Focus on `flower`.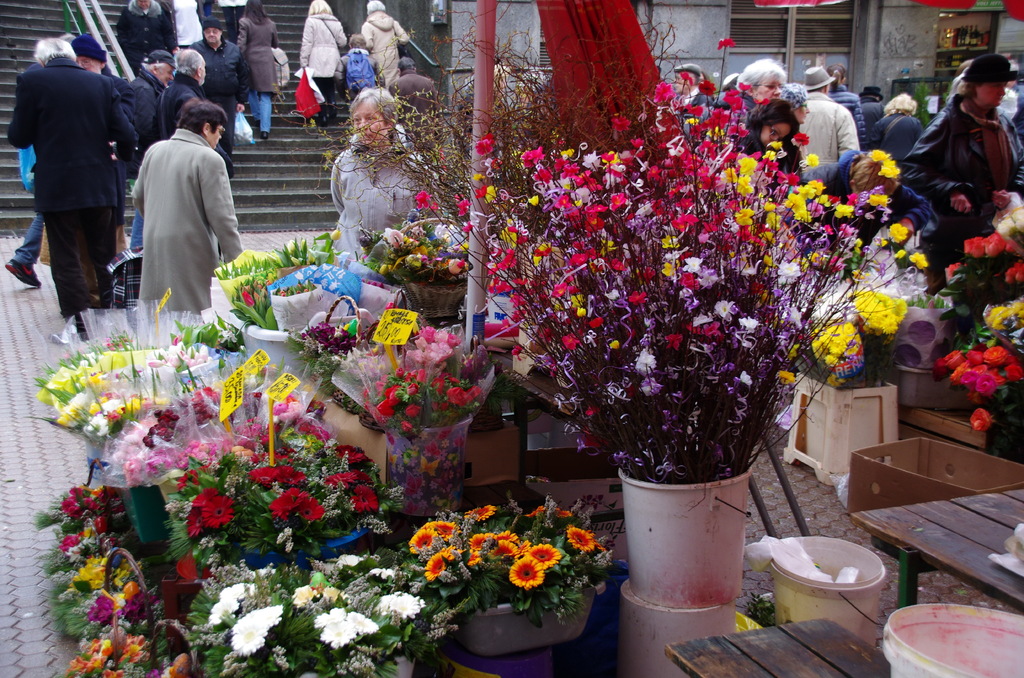
Focused at <region>332, 443, 369, 465</region>.
